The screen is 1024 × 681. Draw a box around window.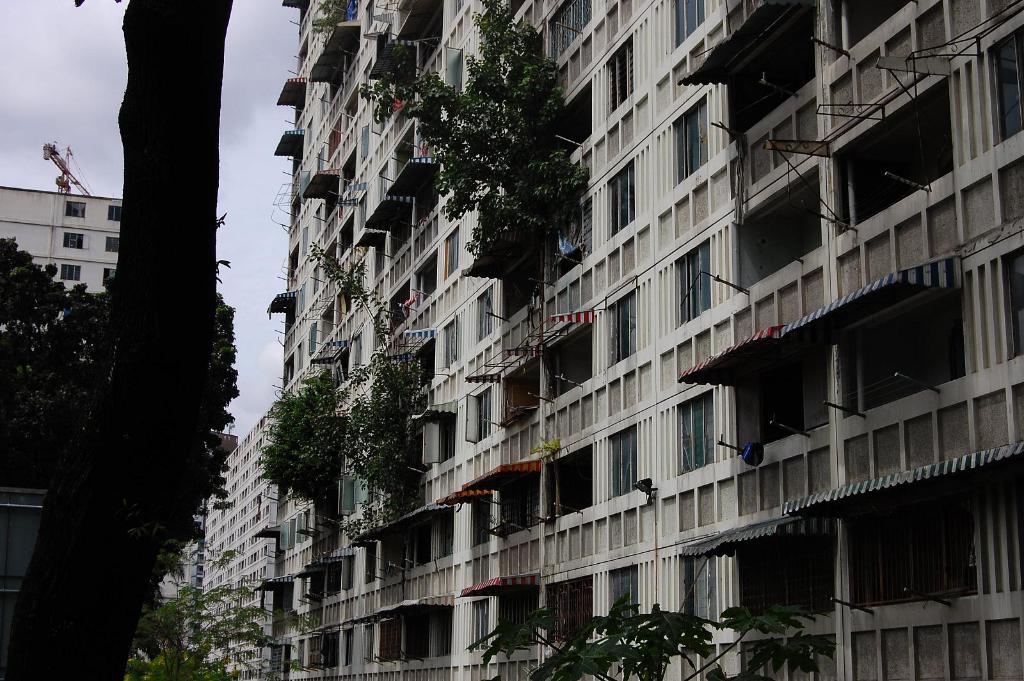
region(56, 260, 89, 285).
